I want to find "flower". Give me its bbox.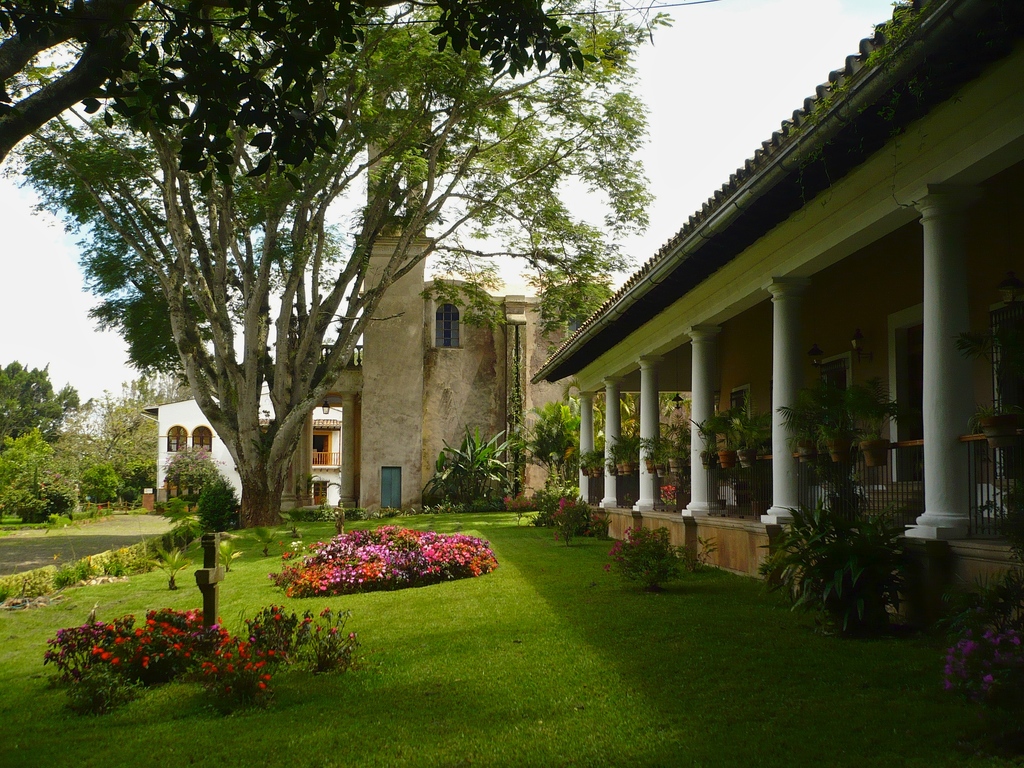
detection(247, 653, 253, 657).
